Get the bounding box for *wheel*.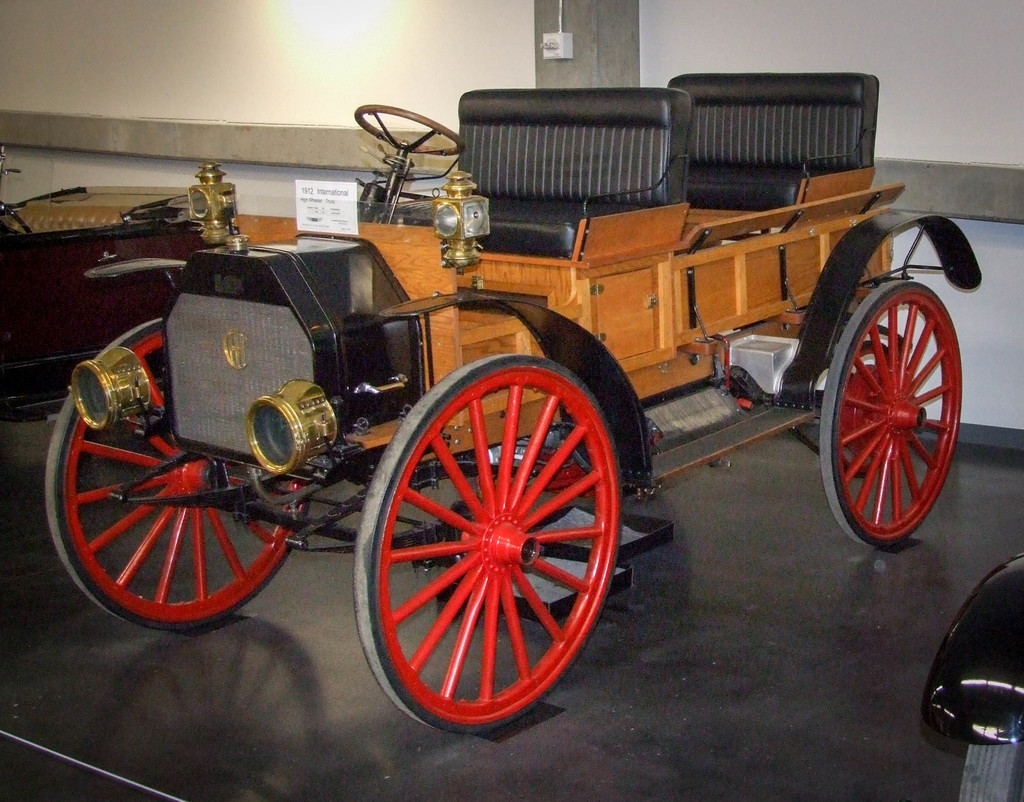
bbox(40, 312, 292, 636).
